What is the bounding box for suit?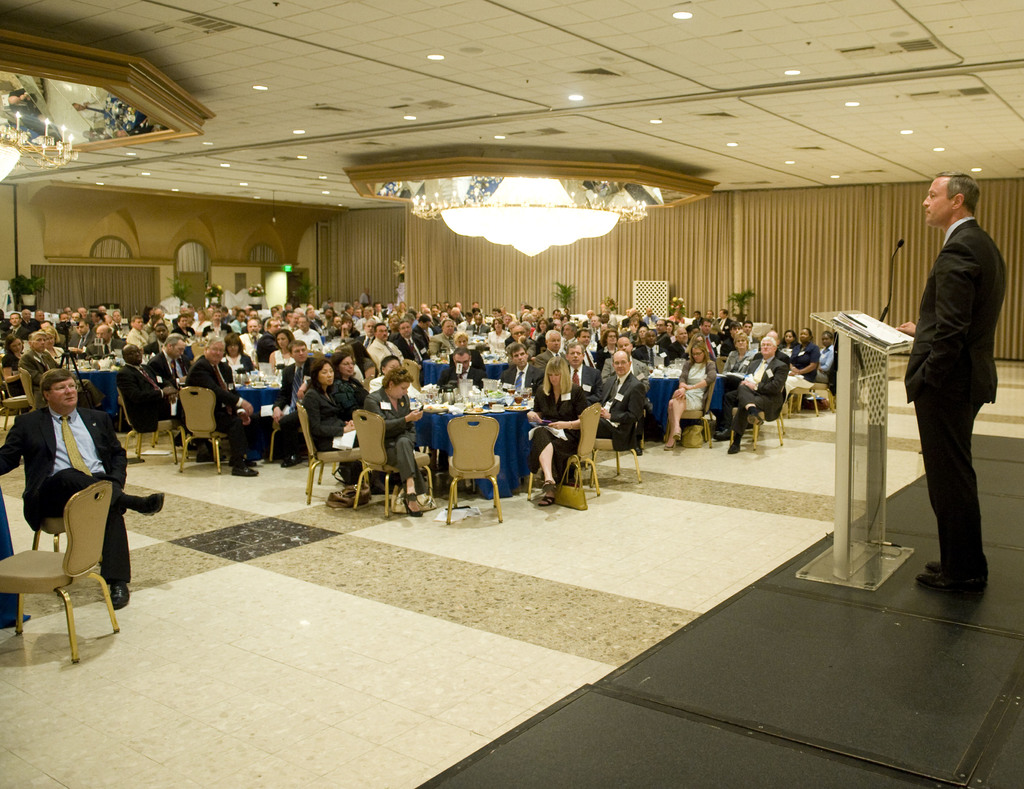
box=[364, 387, 424, 495].
